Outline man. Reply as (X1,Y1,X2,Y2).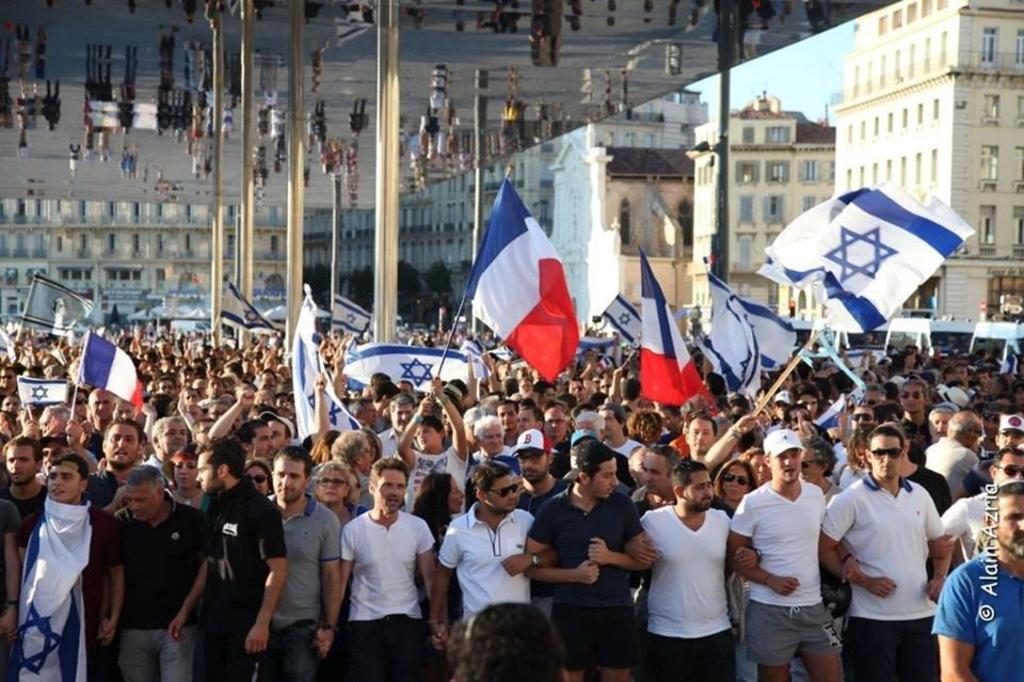
(263,444,340,681).
